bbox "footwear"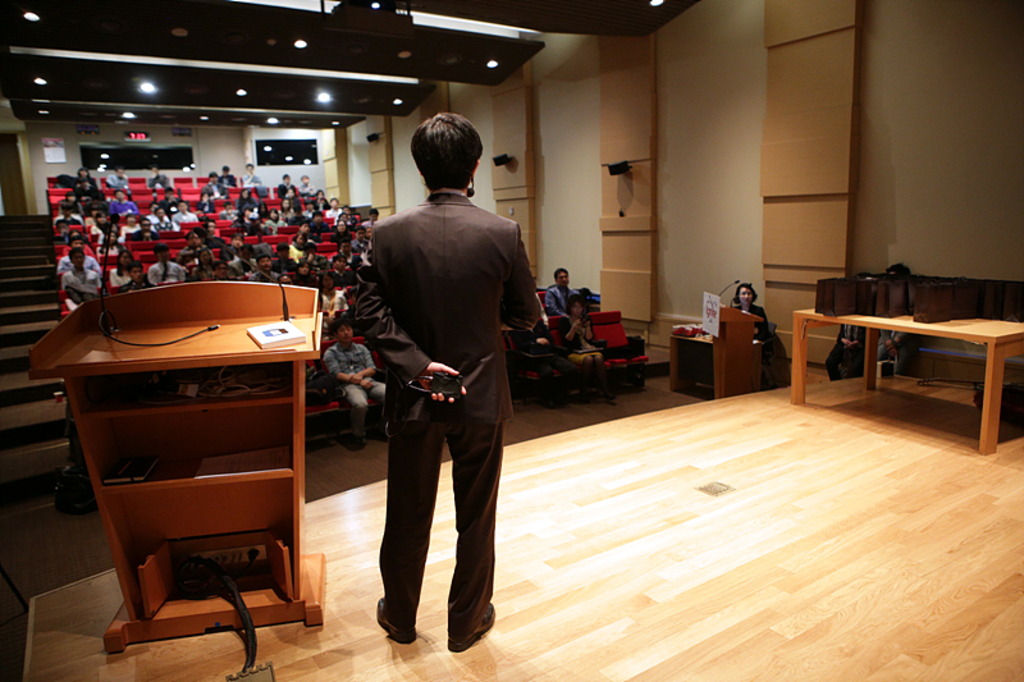
451/600/497/655
